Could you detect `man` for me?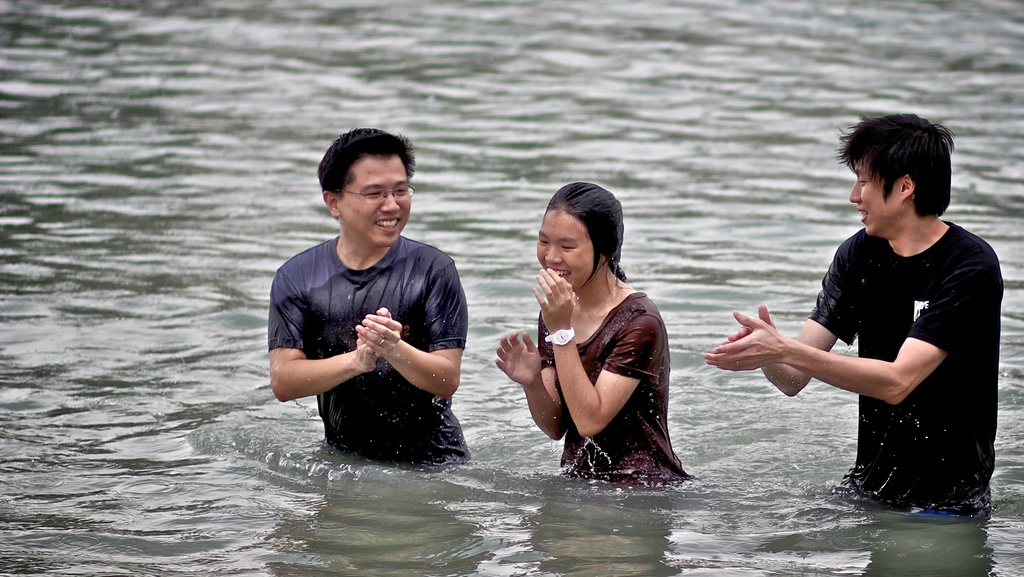
Detection result: x1=259 y1=122 x2=475 y2=471.
